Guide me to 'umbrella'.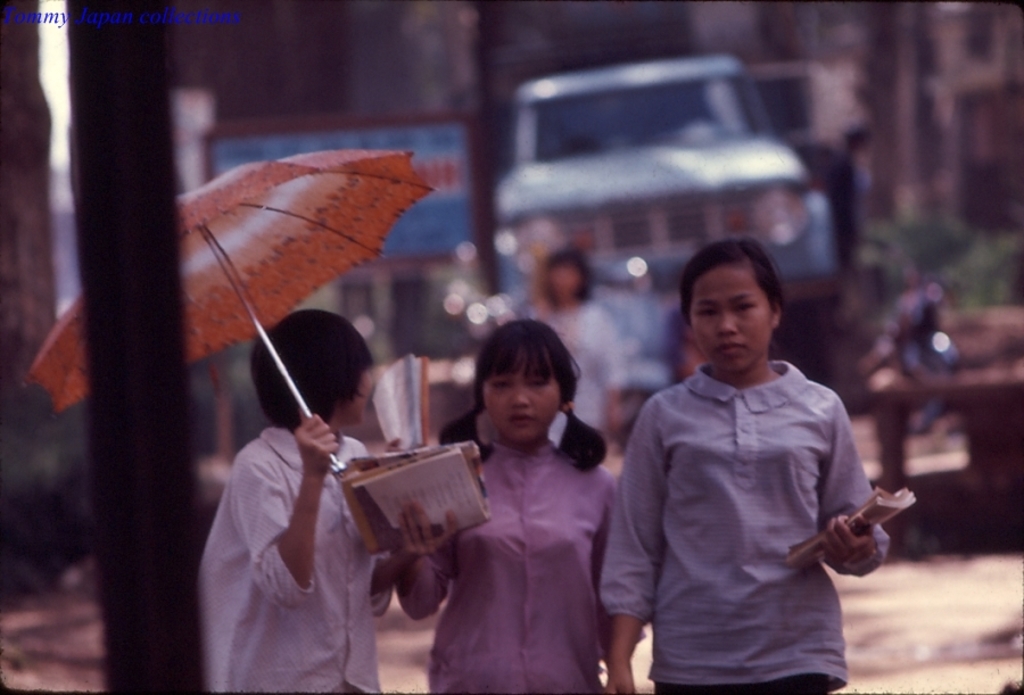
Guidance: {"left": 17, "top": 150, "right": 453, "bottom": 555}.
